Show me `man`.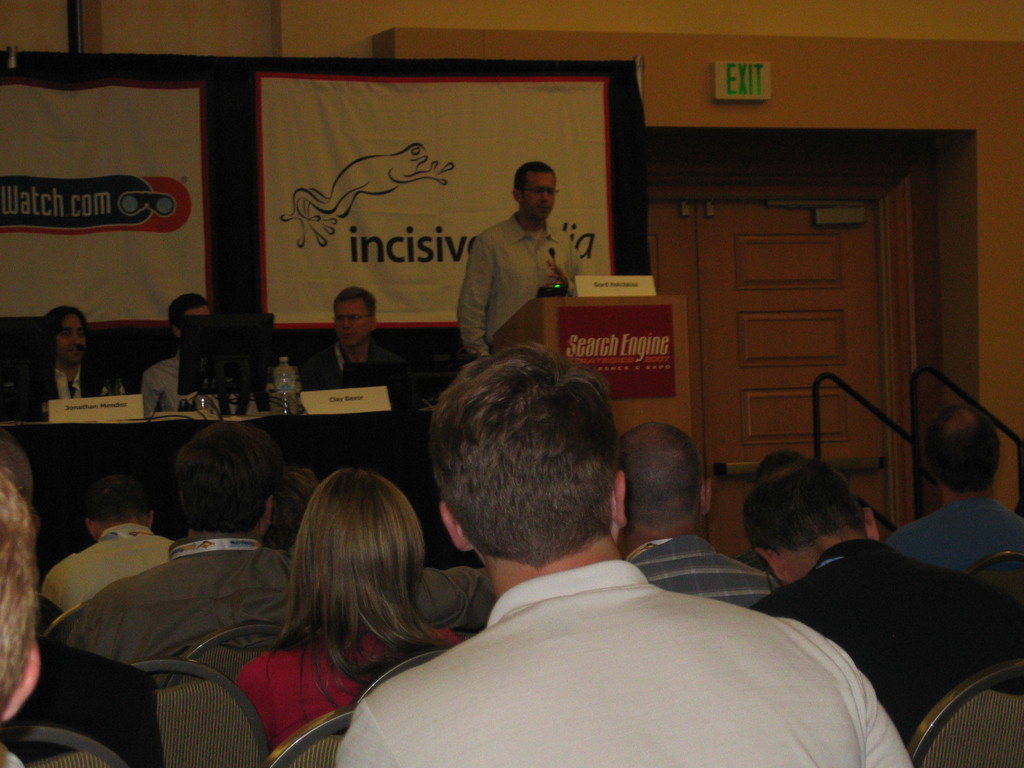
`man` is here: [left=616, top=422, right=781, bottom=605].
